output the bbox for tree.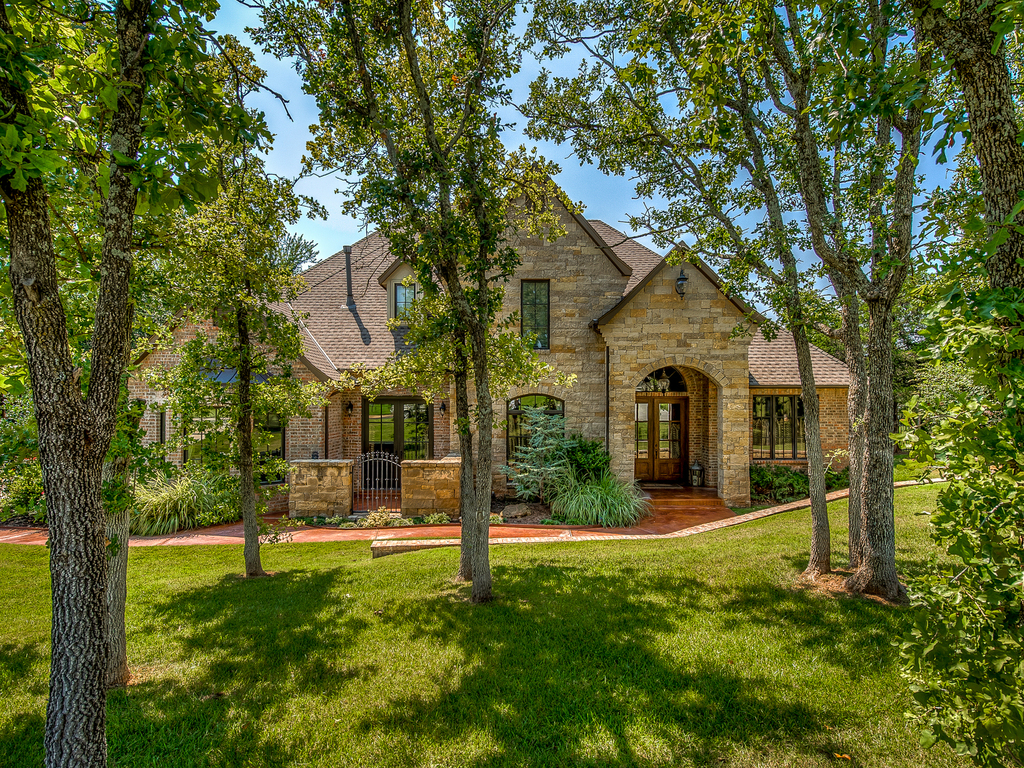
left=234, top=0, right=592, bottom=611.
